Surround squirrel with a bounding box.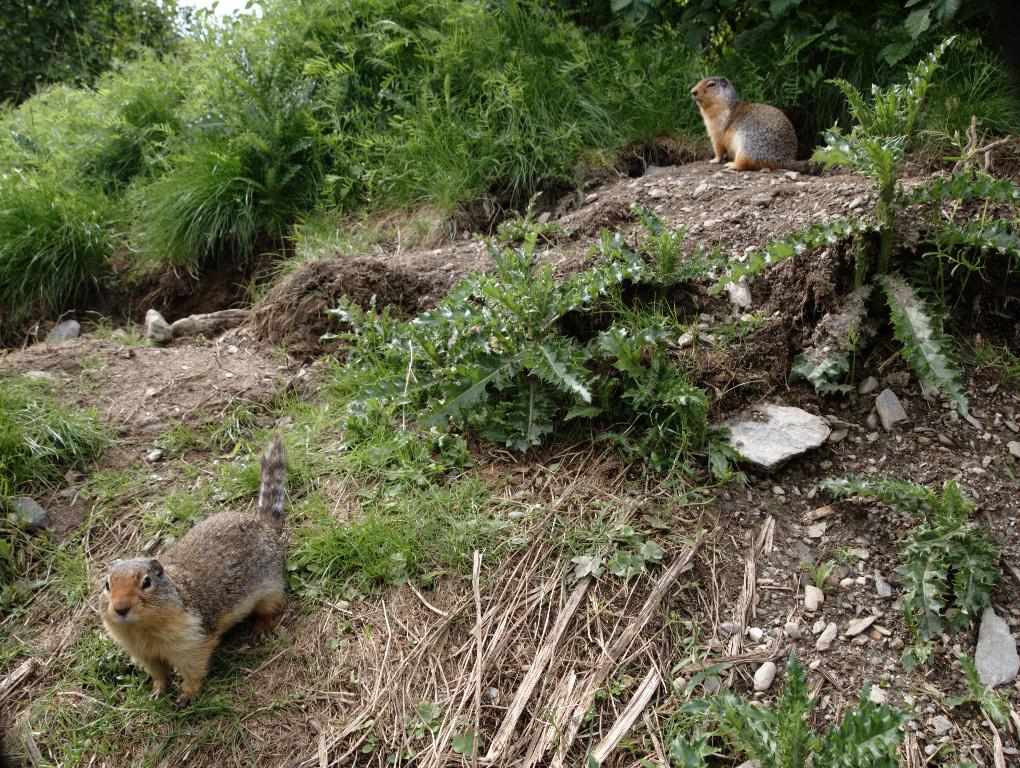
detection(689, 75, 824, 172).
